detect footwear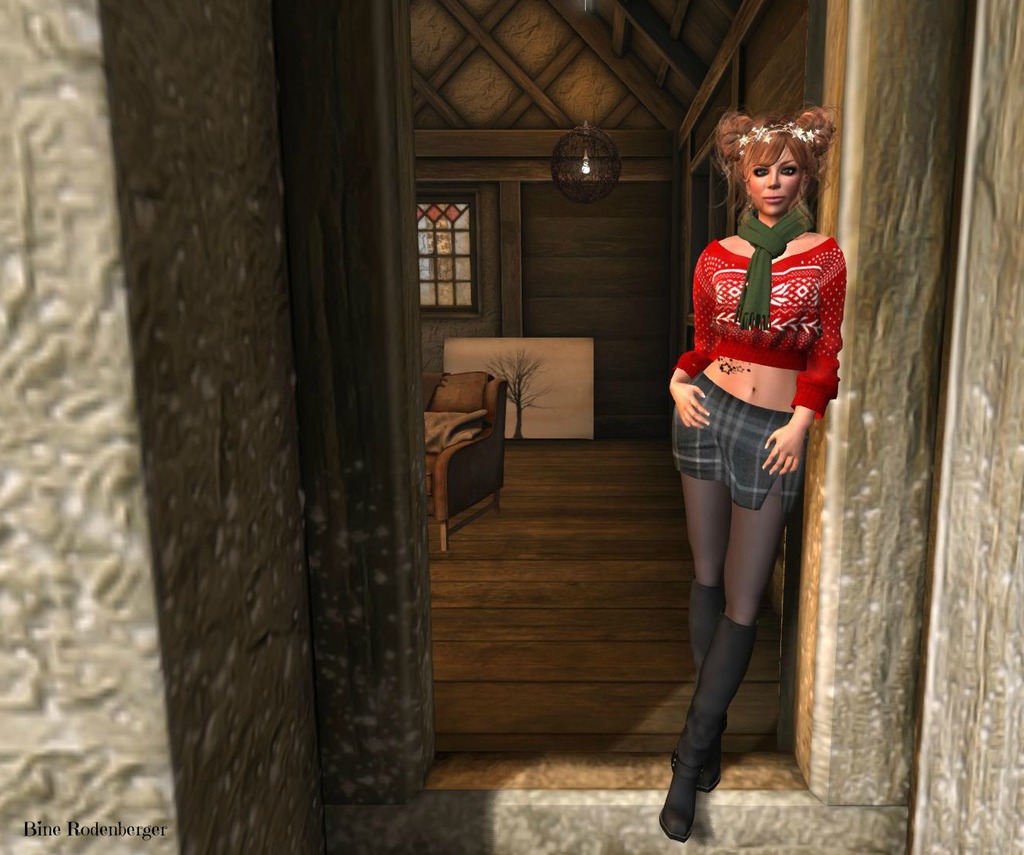
x1=665 y1=568 x2=729 y2=797
